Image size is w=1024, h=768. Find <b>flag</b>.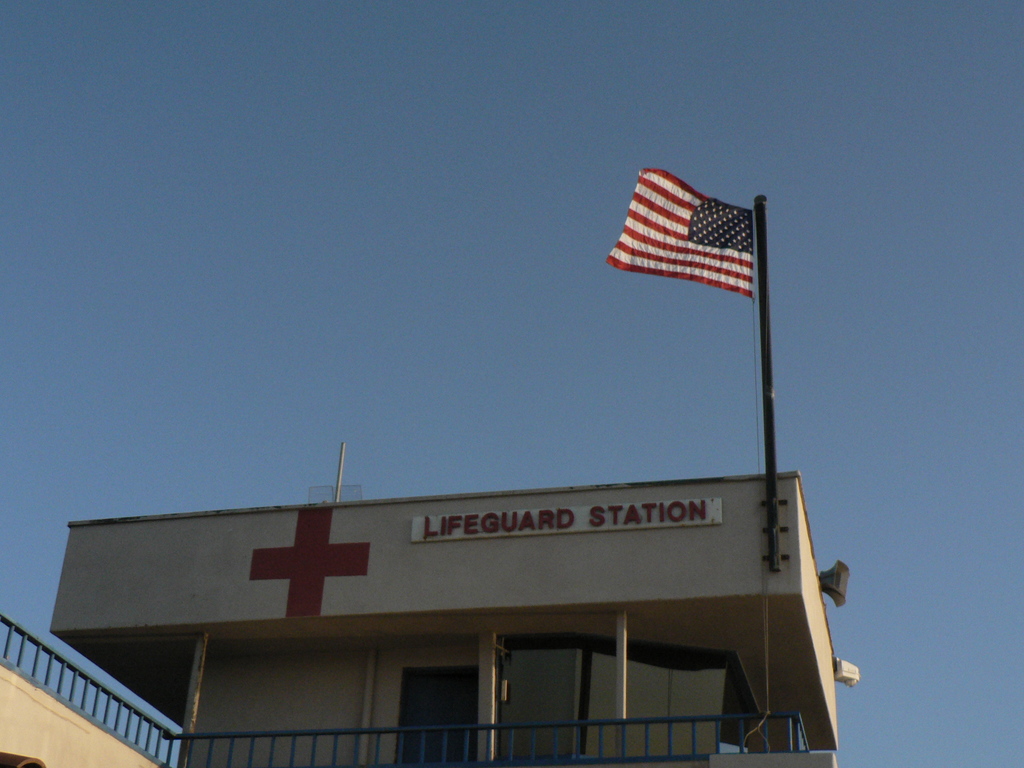
[602, 173, 767, 314].
